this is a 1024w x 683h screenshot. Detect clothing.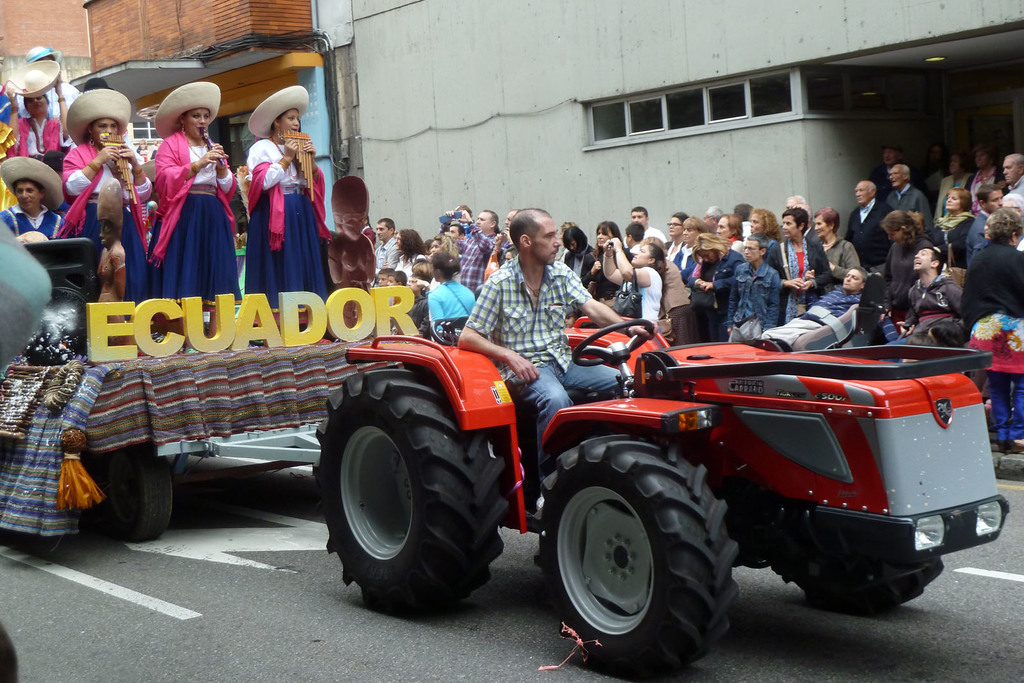
bbox=(761, 282, 904, 345).
